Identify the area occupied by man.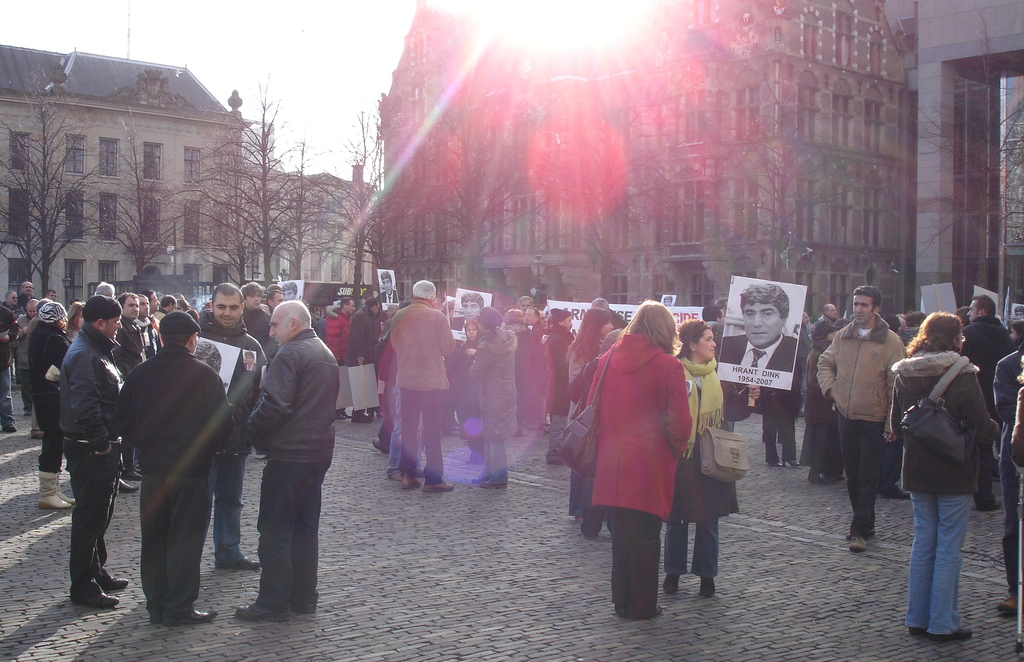
Area: box(815, 284, 906, 551).
